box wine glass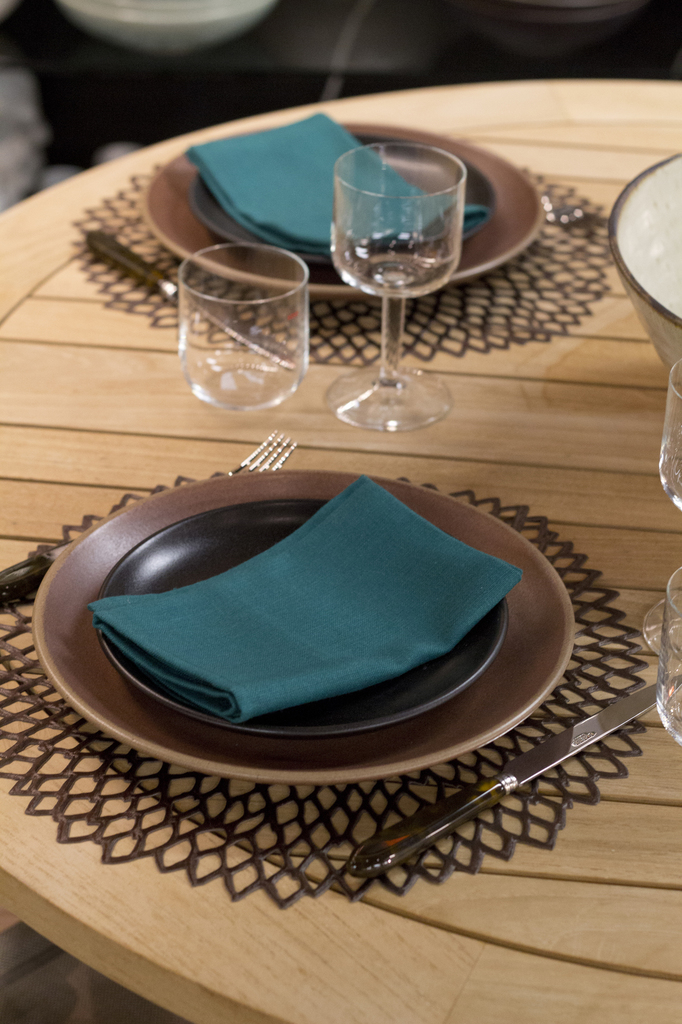
<bbox>325, 143, 472, 433</bbox>
